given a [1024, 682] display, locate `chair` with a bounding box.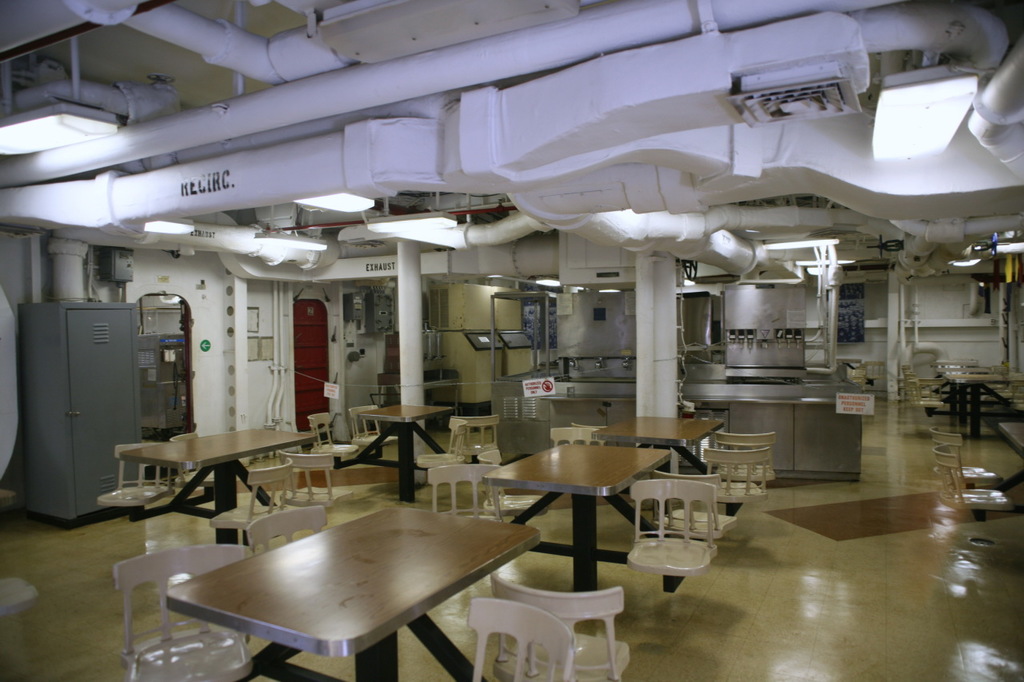
Located: left=698, top=449, right=771, bottom=501.
